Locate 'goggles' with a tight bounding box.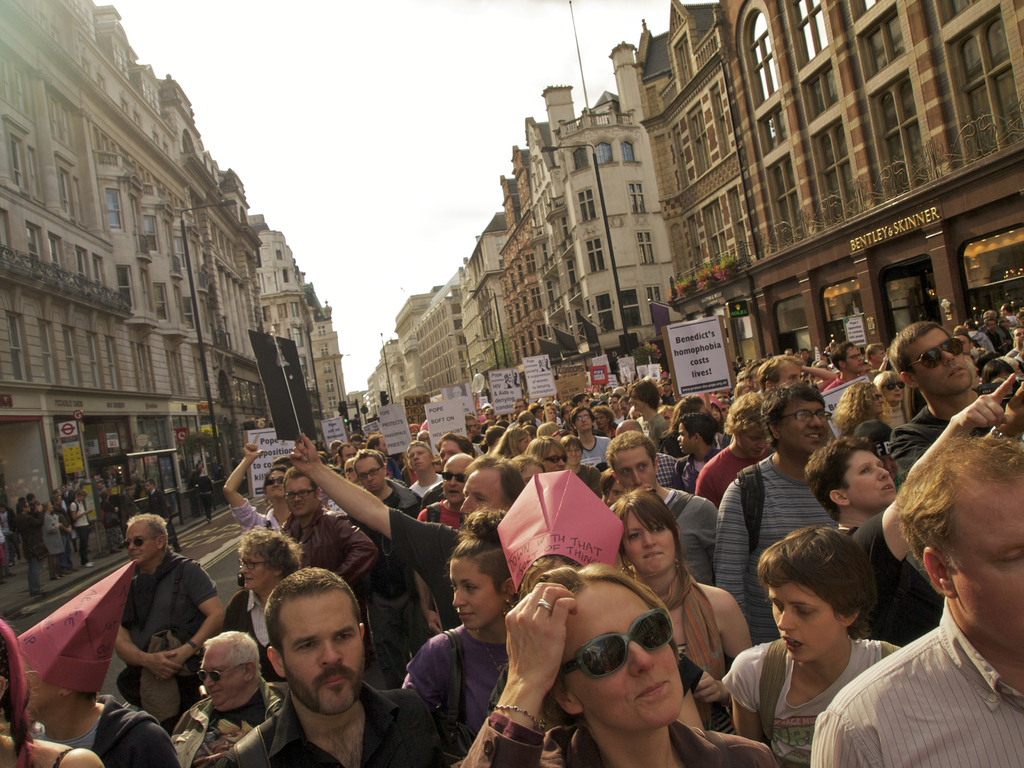
pyautogui.locateOnScreen(261, 477, 280, 487).
